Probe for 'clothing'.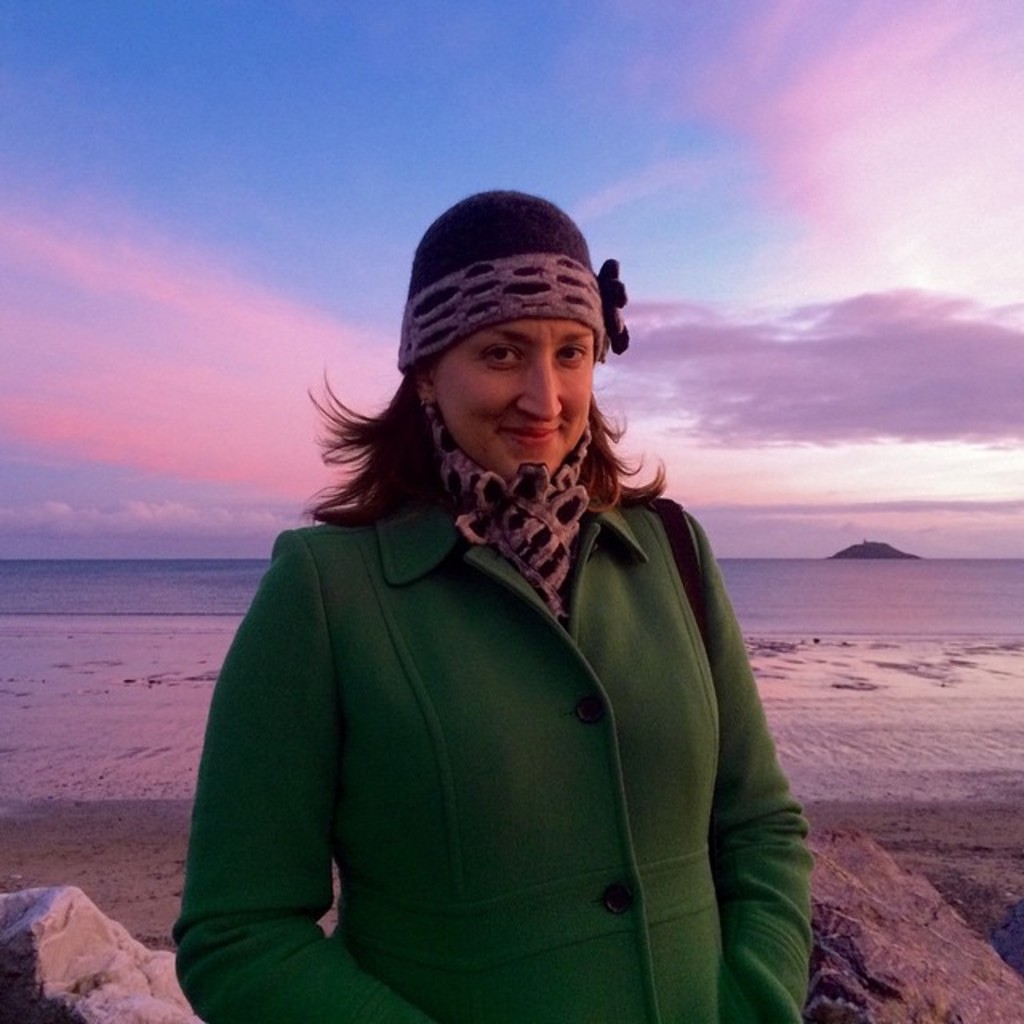
Probe result: <box>178,370,818,1010</box>.
